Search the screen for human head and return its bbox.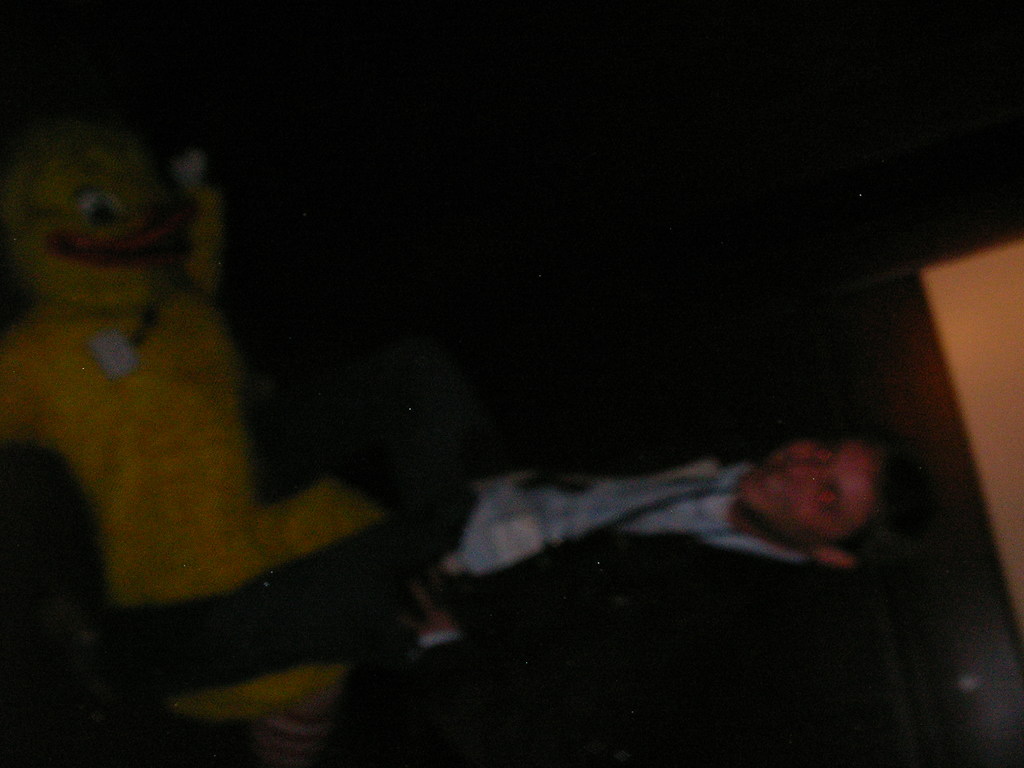
Found: l=731, t=437, r=916, b=573.
